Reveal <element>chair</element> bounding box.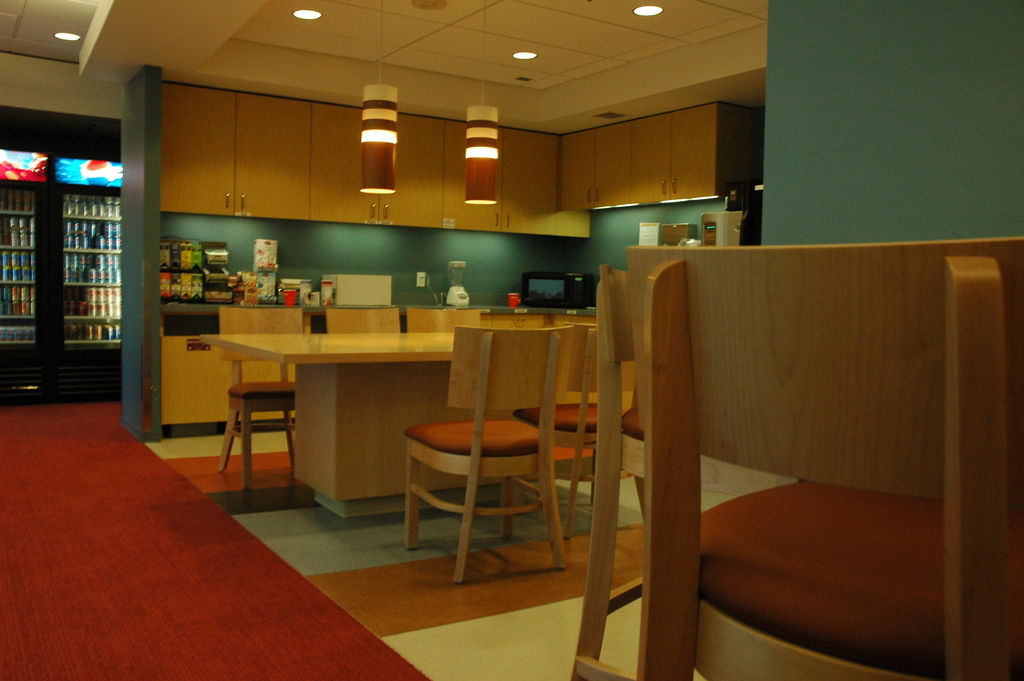
Revealed: 385:347:575:587.
